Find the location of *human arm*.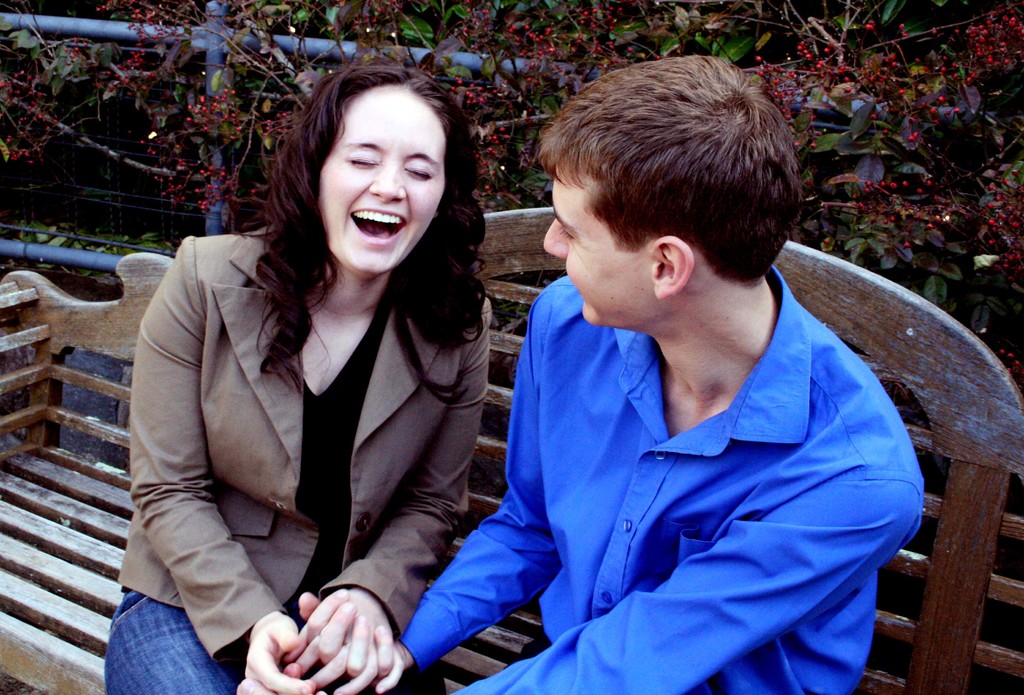
Location: <region>284, 289, 524, 694</region>.
